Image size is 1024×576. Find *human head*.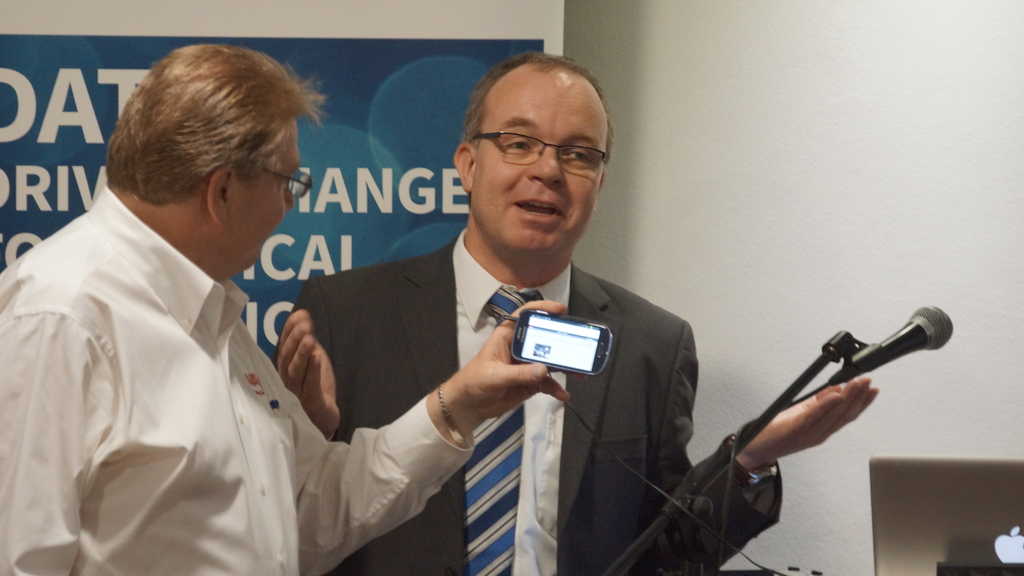
BBox(99, 40, 313, 258).
